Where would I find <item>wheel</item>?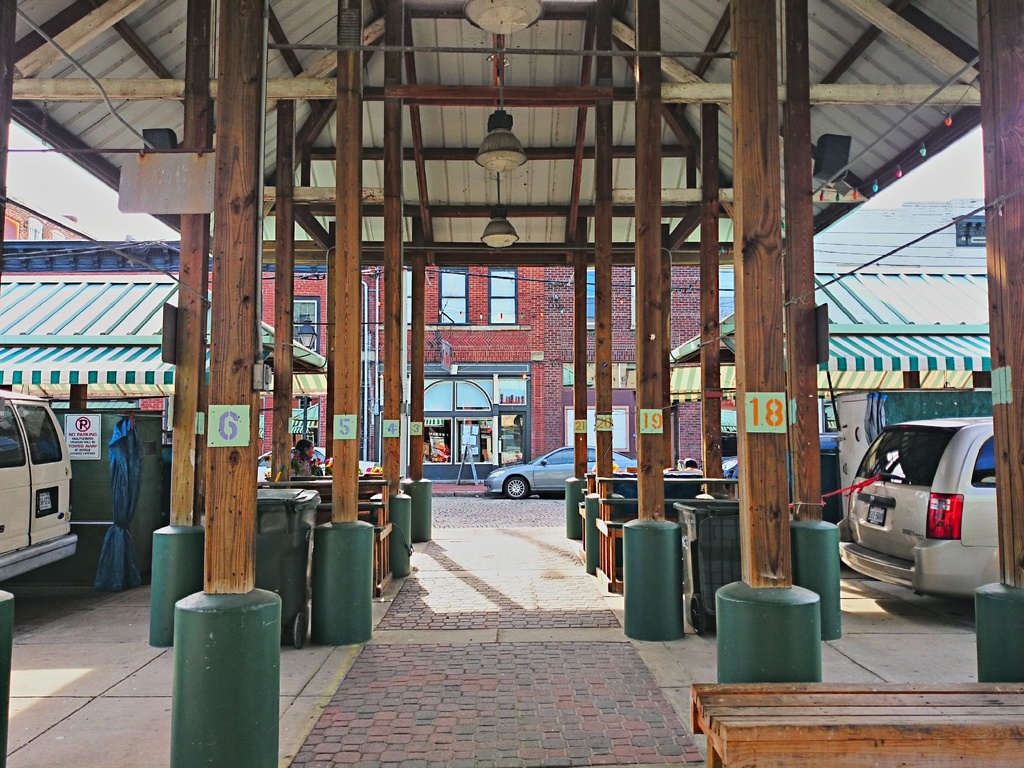
At [504, 475, 531, 499].
